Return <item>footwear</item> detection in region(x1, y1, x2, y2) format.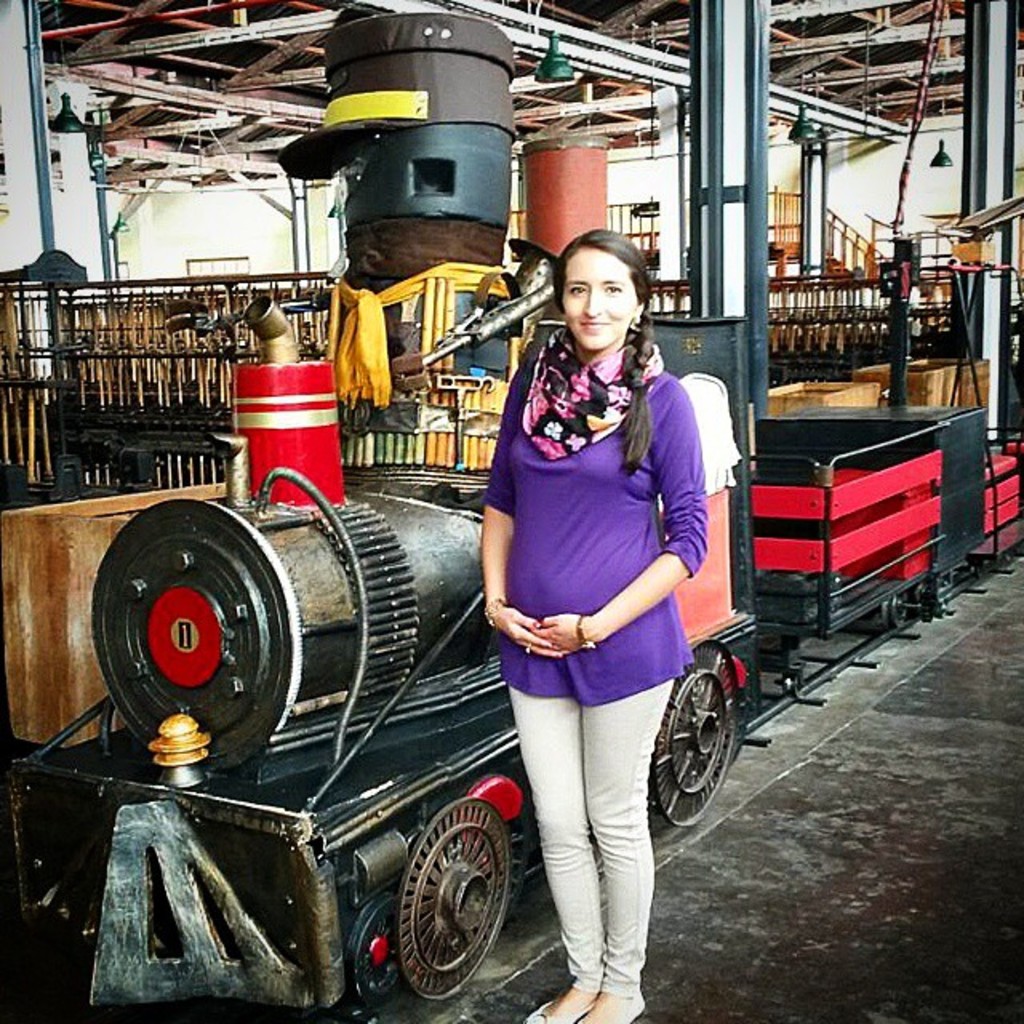
region(584, 984, 650, 1022).
